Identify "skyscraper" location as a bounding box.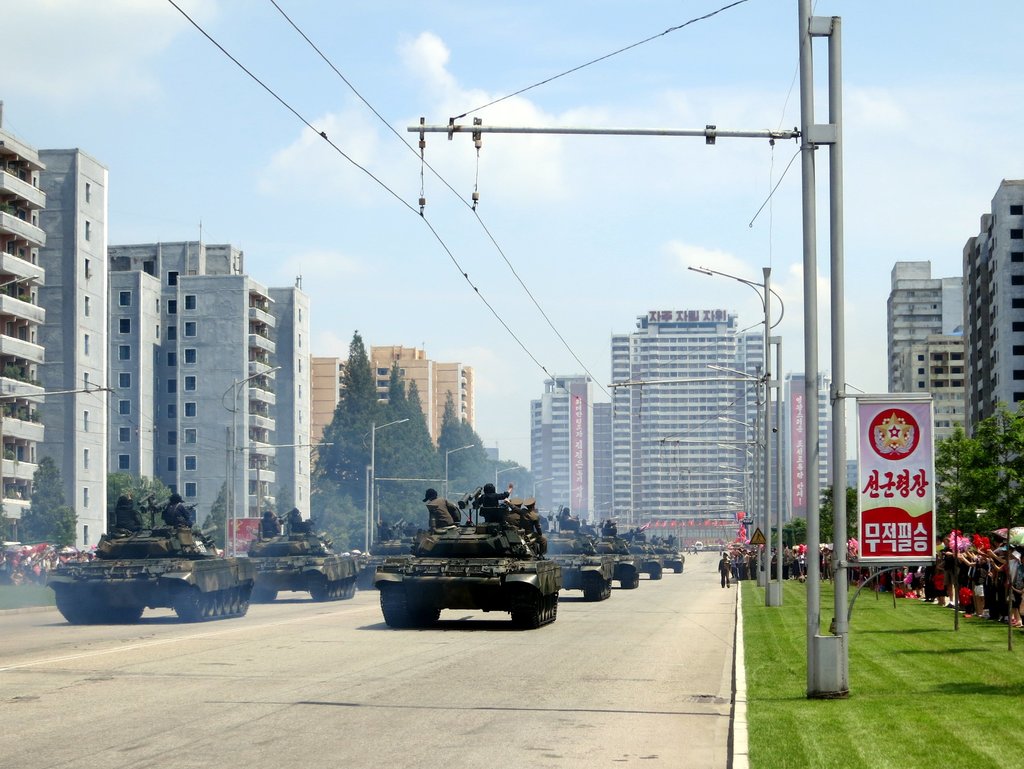
312 342 471 458.
